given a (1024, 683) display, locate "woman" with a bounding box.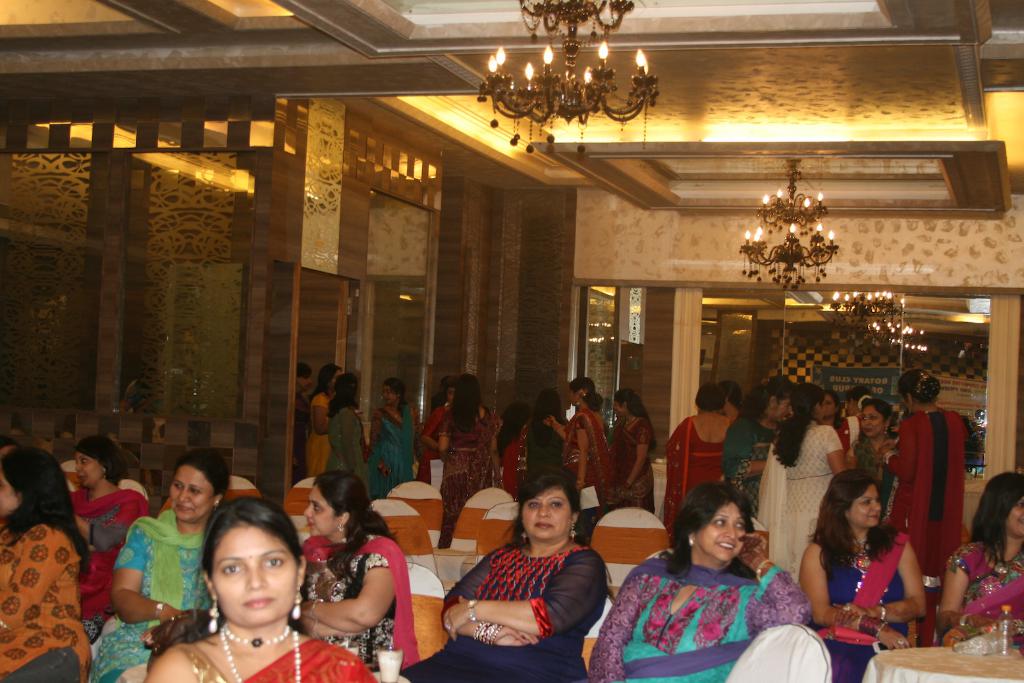
Located: Rect(848, 387, 912, 512).
